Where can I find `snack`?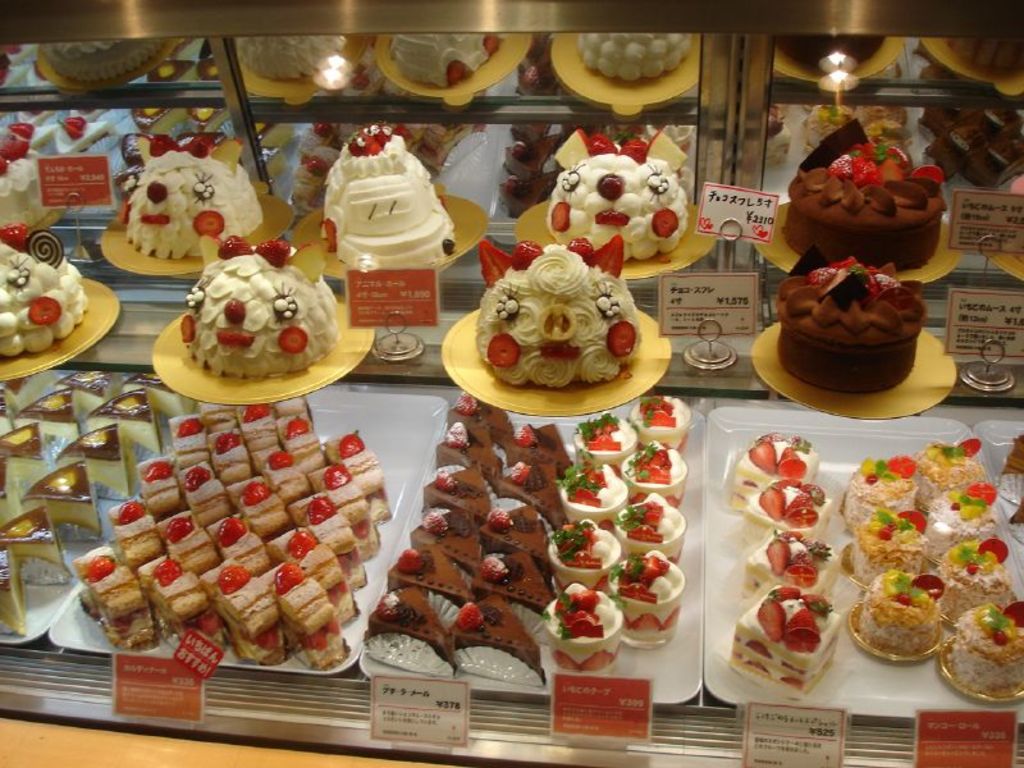
You can find it at [177, 234, 340, 381].
